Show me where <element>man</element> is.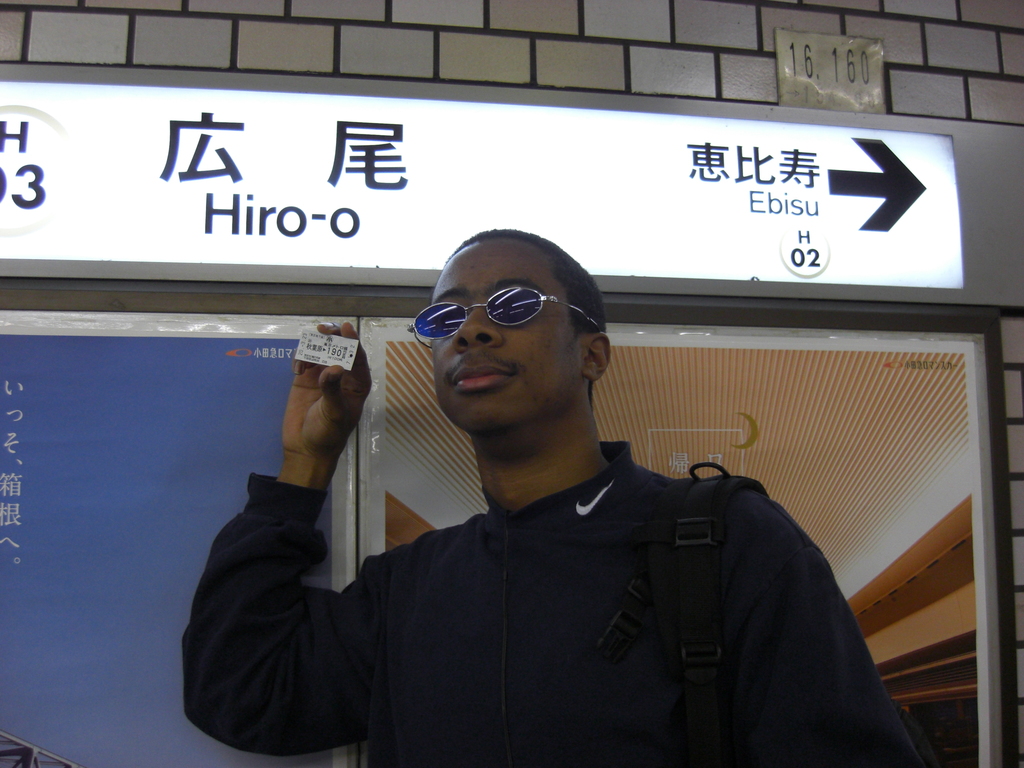
<element>man</element> is at Rect(198, 243, 870, 744).
